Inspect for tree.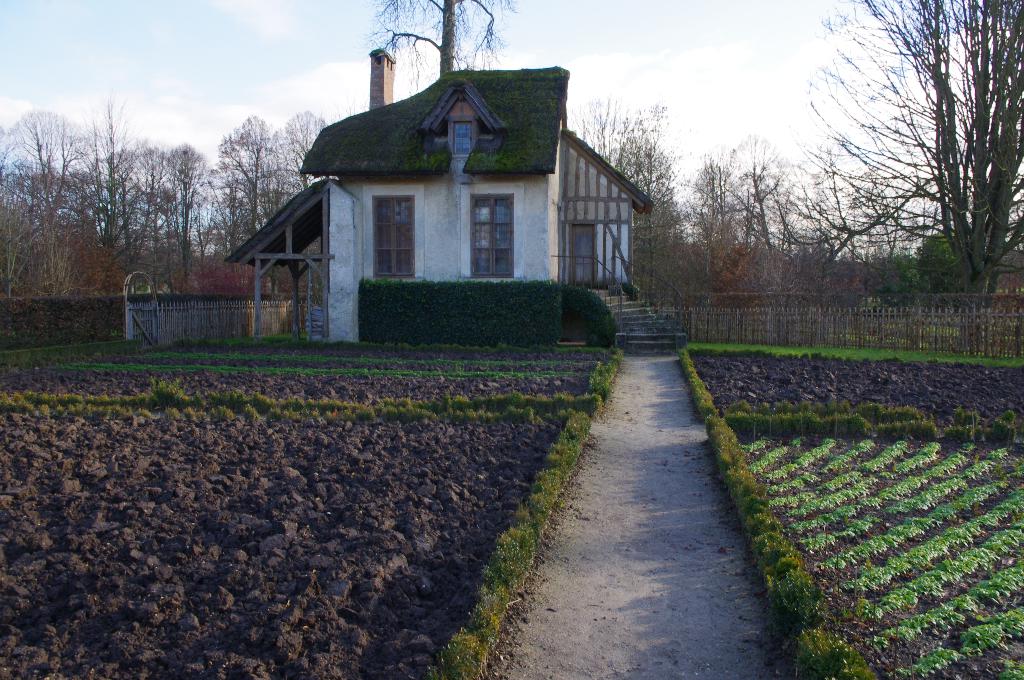
Inspection: [left=725, top=140, right=796, bottom=292].
